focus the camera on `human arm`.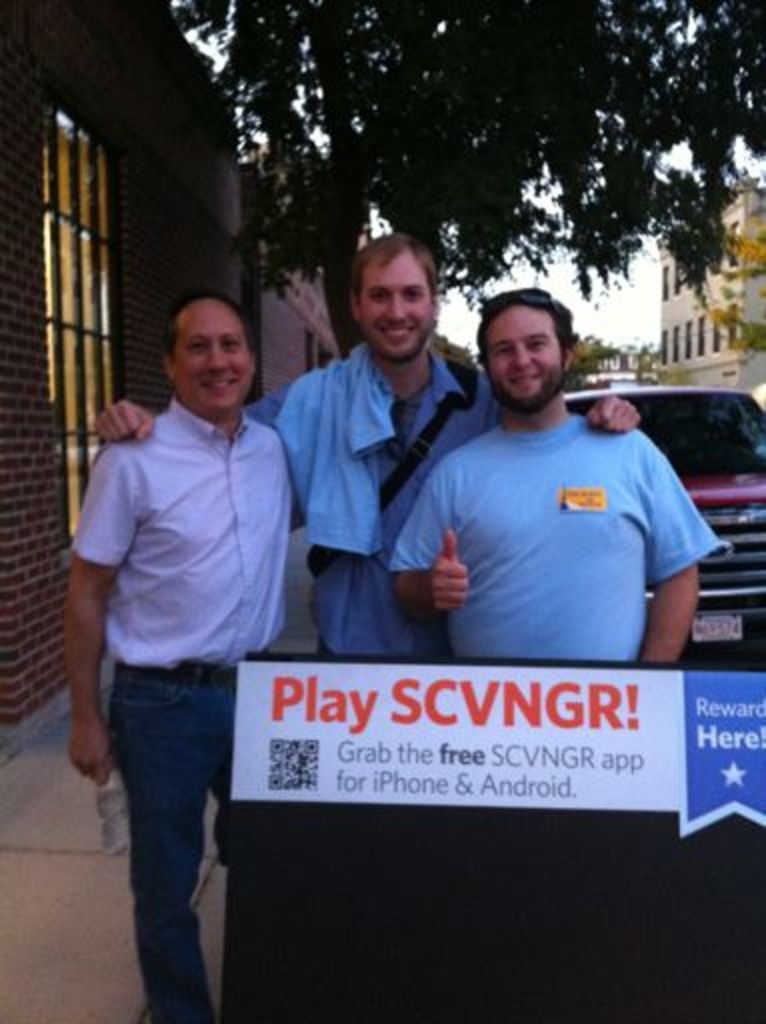
Focus region: (580, 392, 638, 448).
